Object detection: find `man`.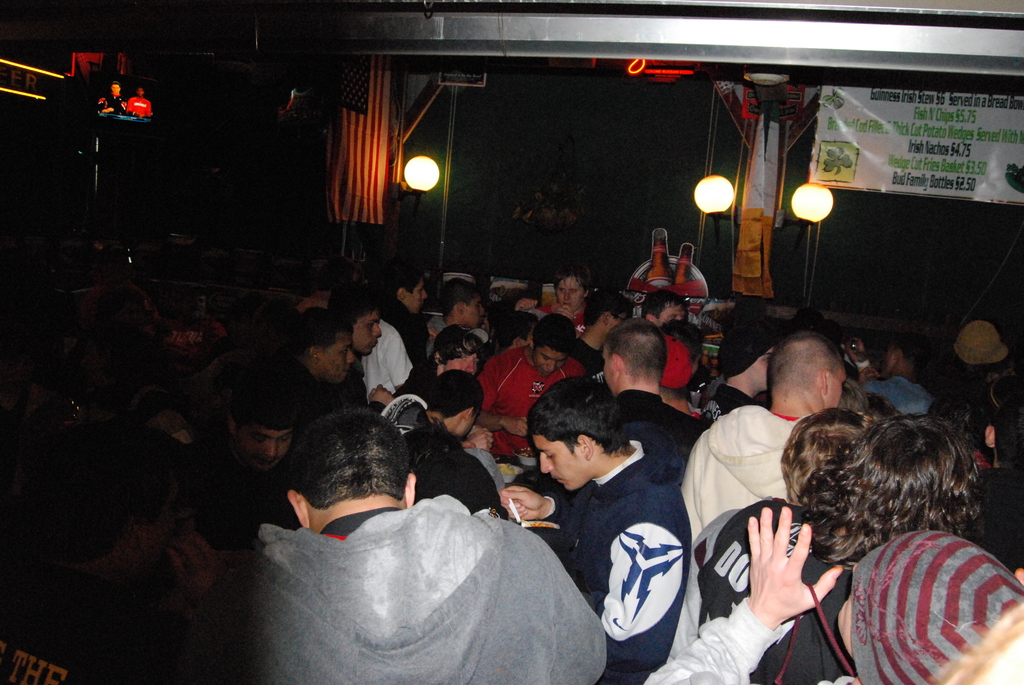
bbox(794, 308, 873, 374).
